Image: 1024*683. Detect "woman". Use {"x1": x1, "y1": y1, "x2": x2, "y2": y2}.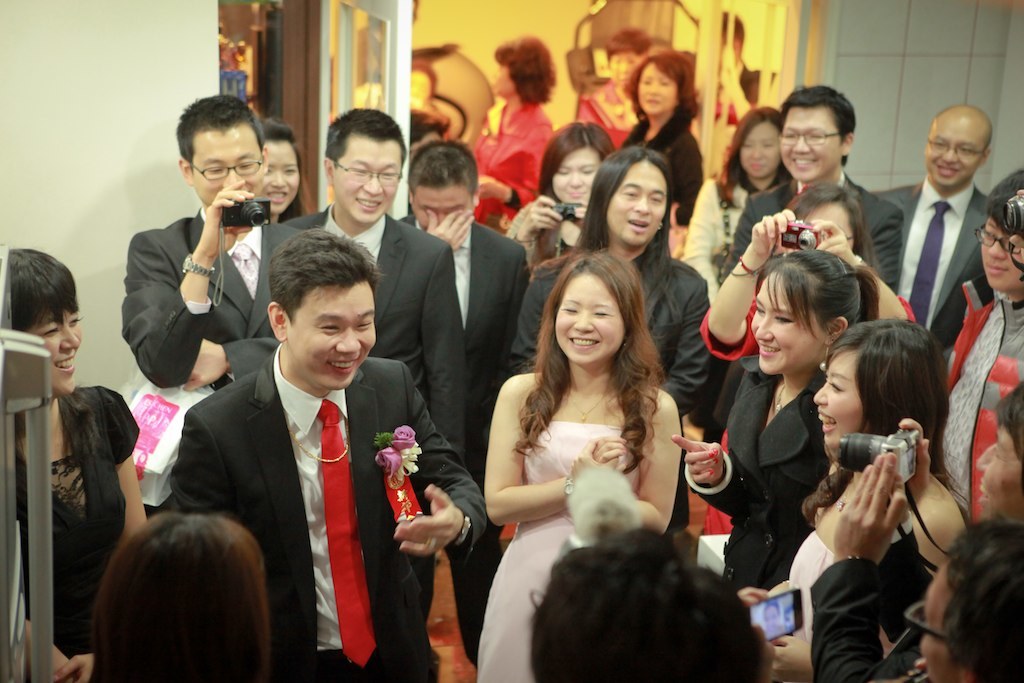
{"x1": 467, "y1": 29, "x2": 555, "y2": 239}.
